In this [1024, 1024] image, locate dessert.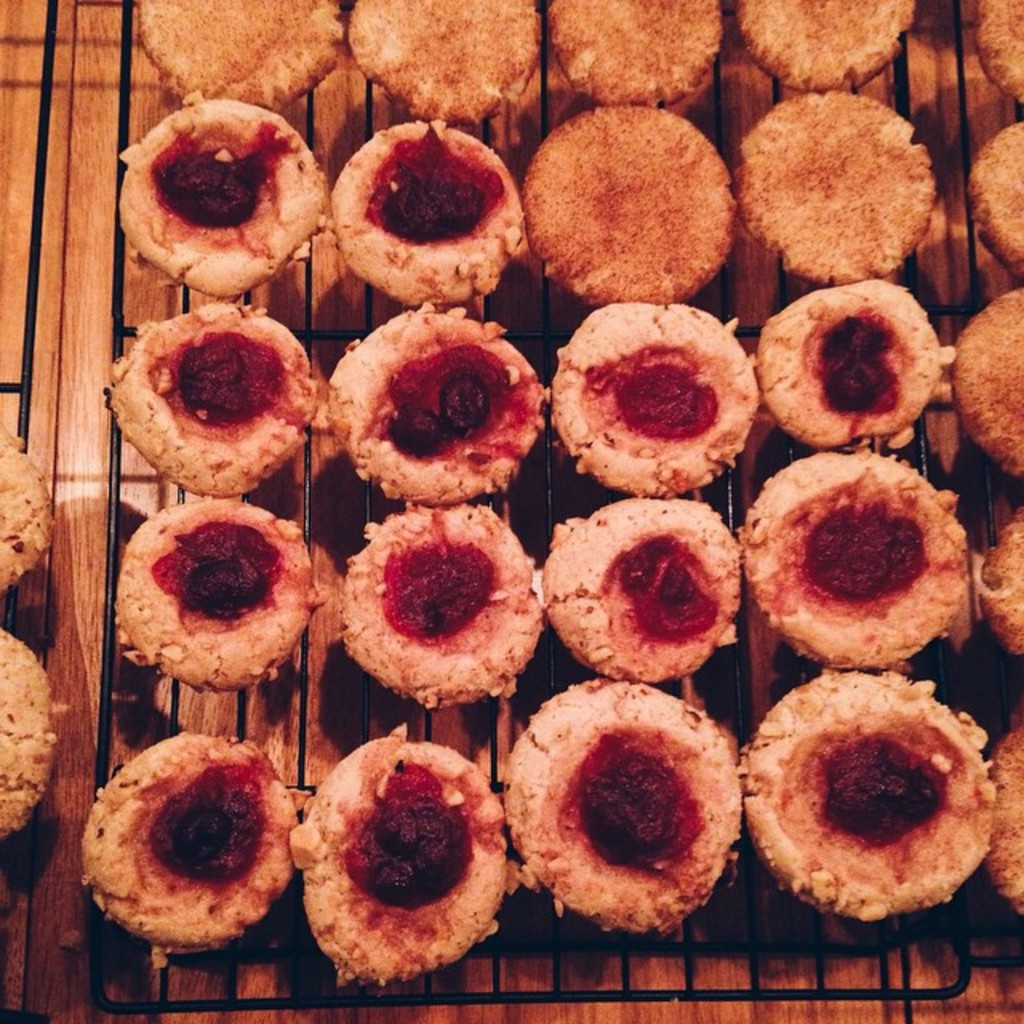
Bounding box: locate(976, 0, 1022, 106).
